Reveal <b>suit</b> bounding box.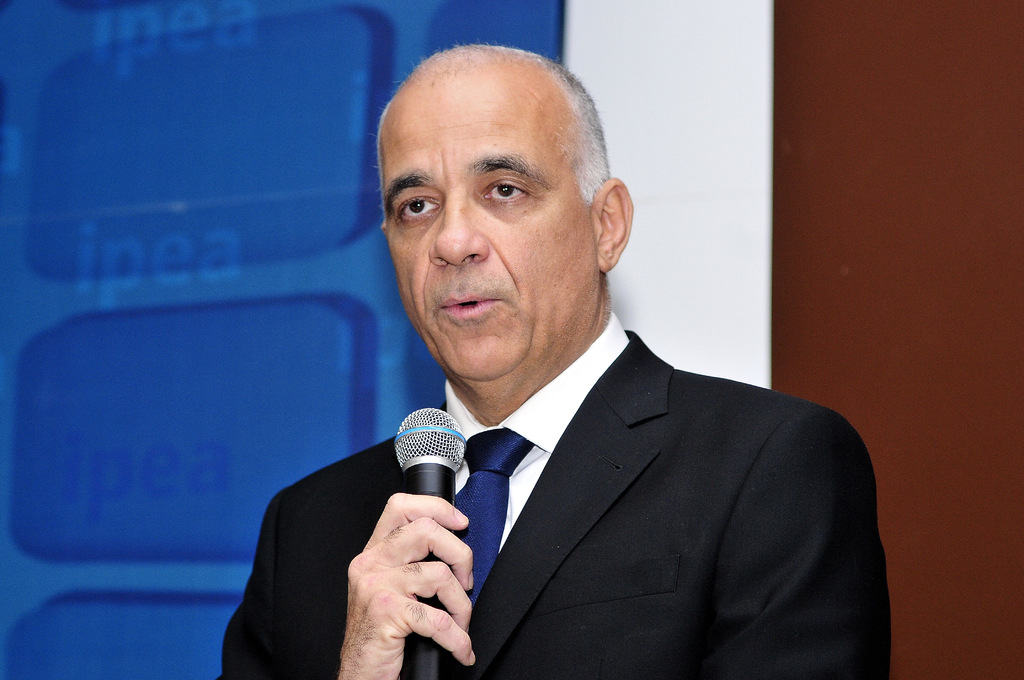
Revealed: [218,307,895,679].
